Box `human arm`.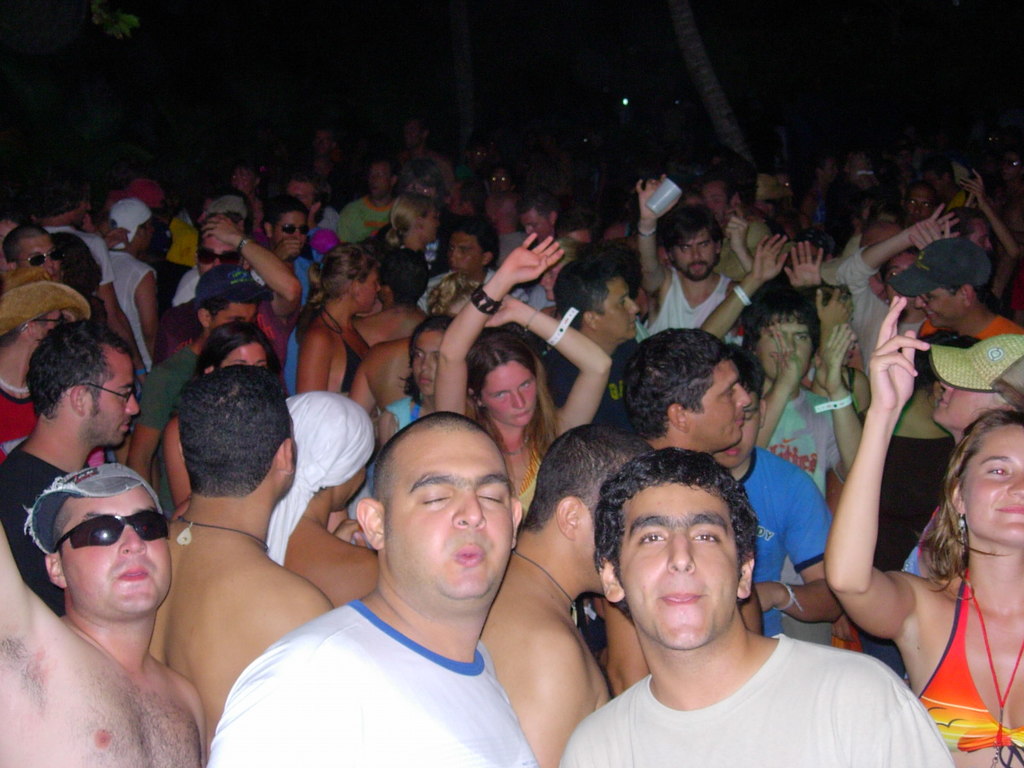
box=[124, 375, 171, 490].
